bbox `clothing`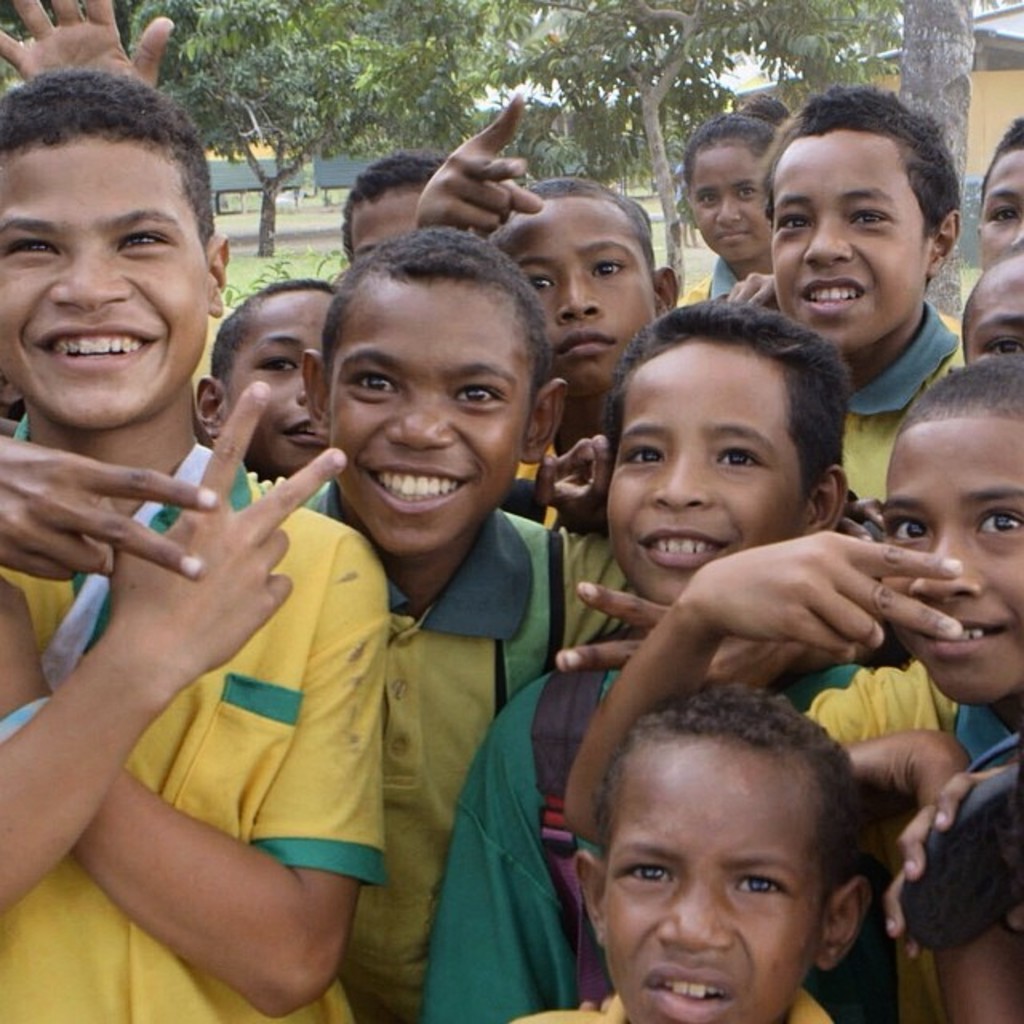
[533, 448, 598, 533]
